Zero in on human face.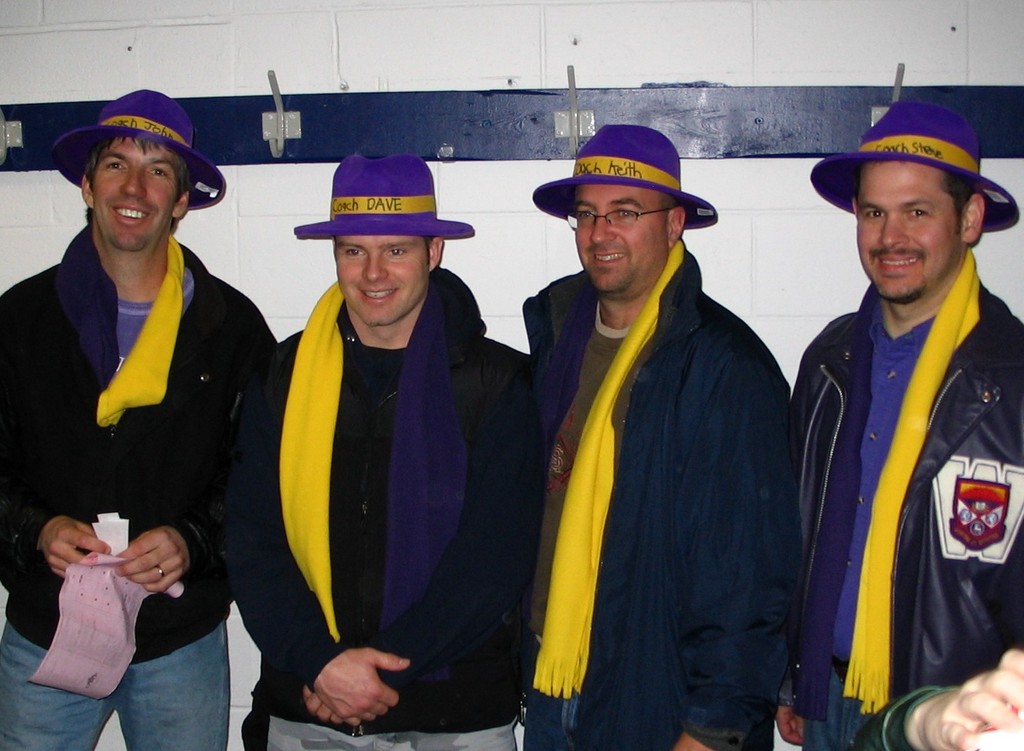
Zeroed in: 578 182 668 292.
